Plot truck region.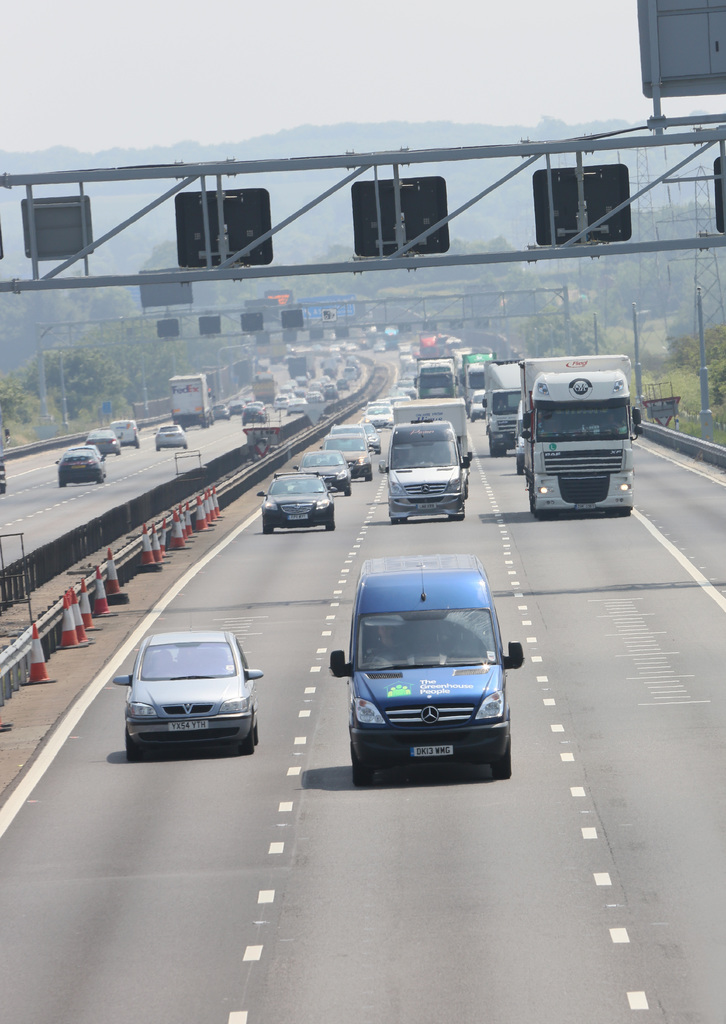
Plotted at [left=459, top=353, right=497, bottom=420].
